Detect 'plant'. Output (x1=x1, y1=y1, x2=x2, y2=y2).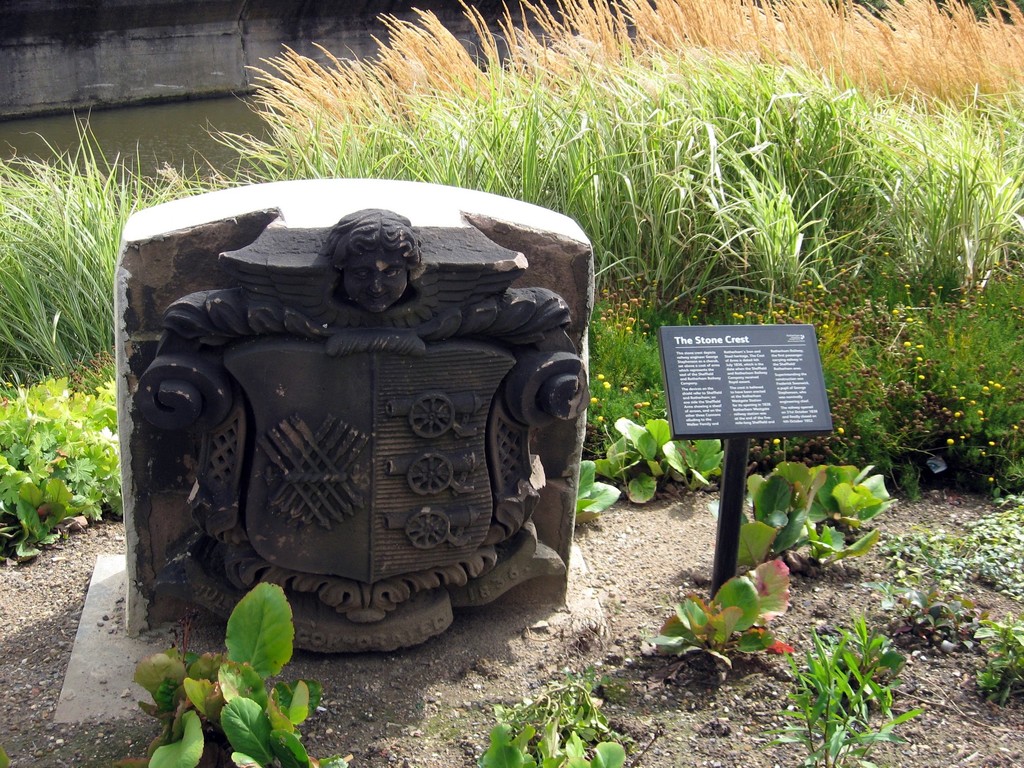
(x1=874, y1=484, x2=1023, y2=602).
